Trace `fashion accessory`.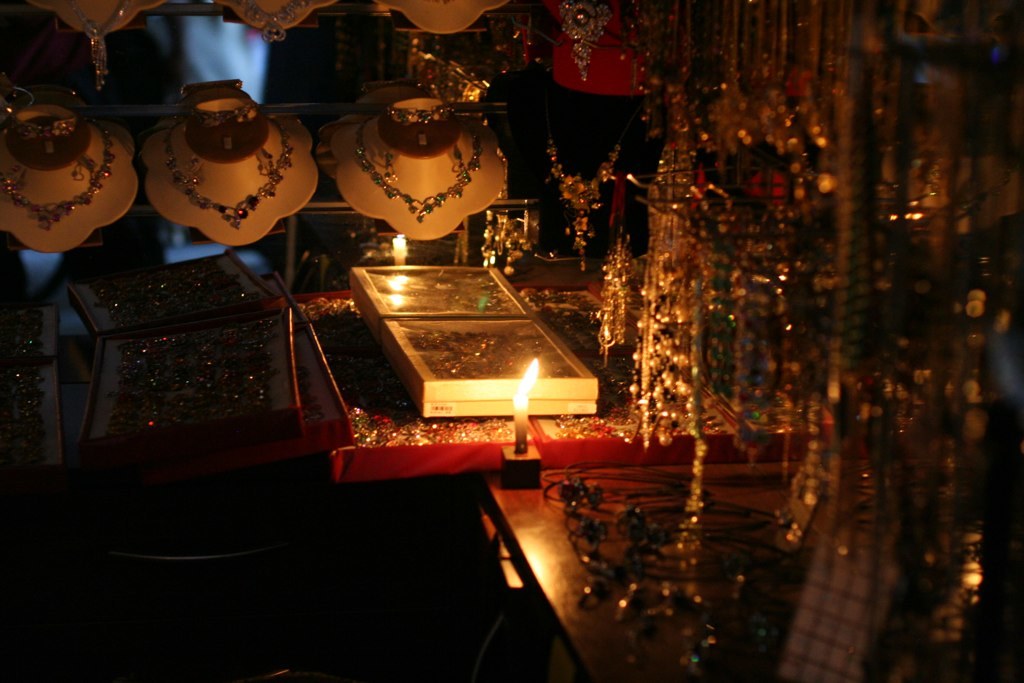
Traced to detection(549, 0, 616, 82).
